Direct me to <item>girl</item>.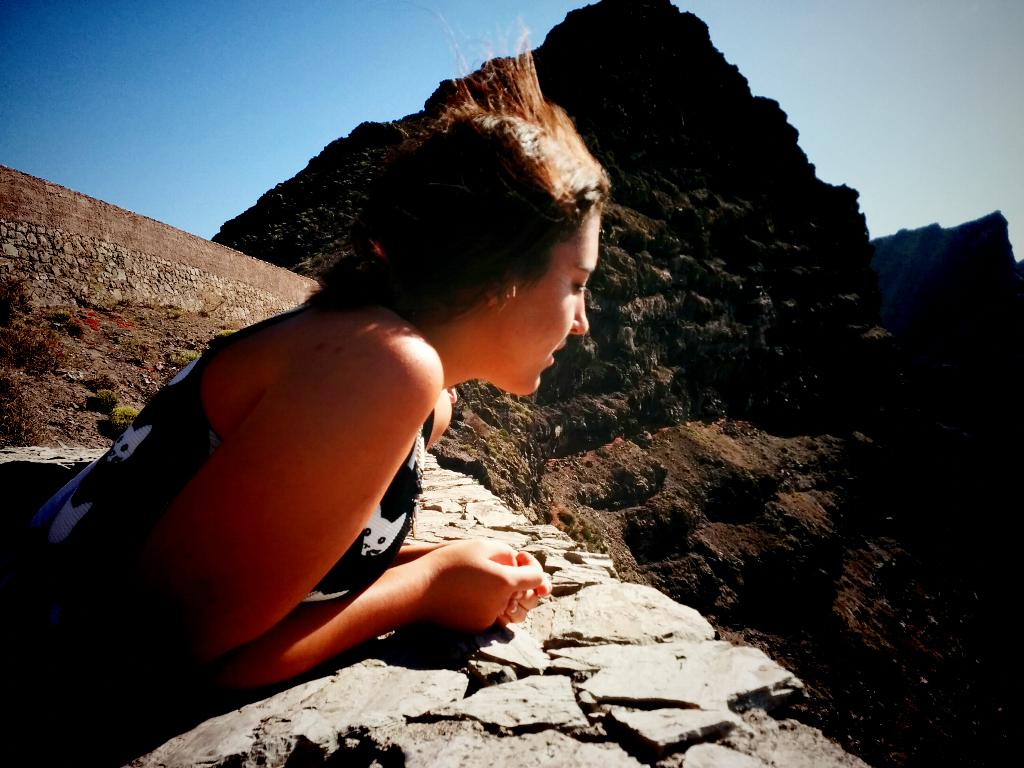
Direction: box=[0, 0, 612, 767].
